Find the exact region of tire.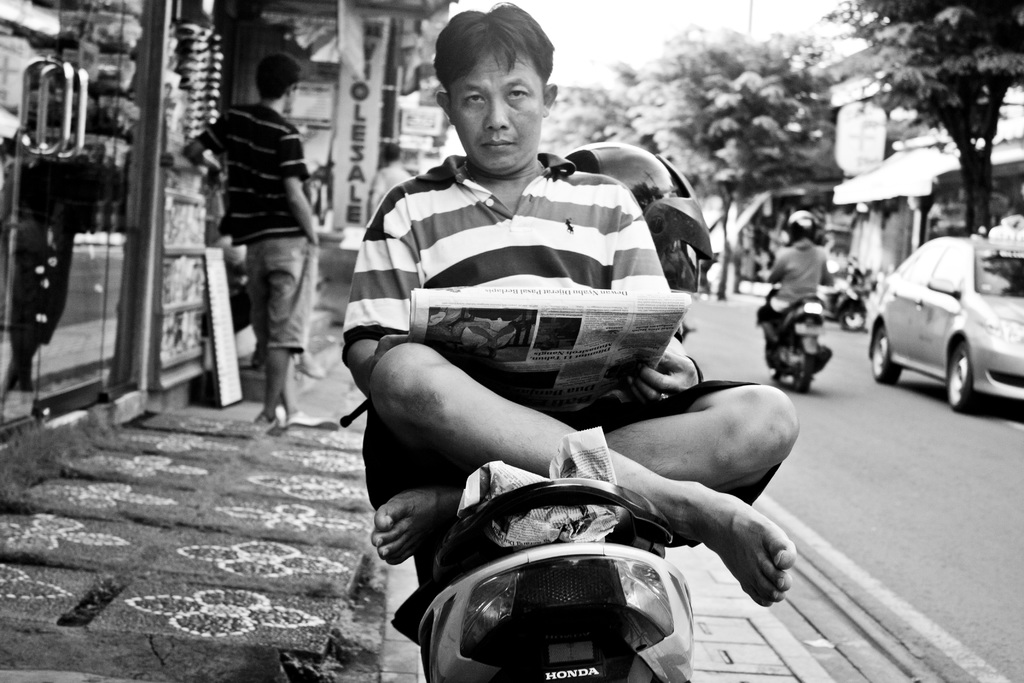
Exact region: <region>946, 345, 977, 409</region>.
